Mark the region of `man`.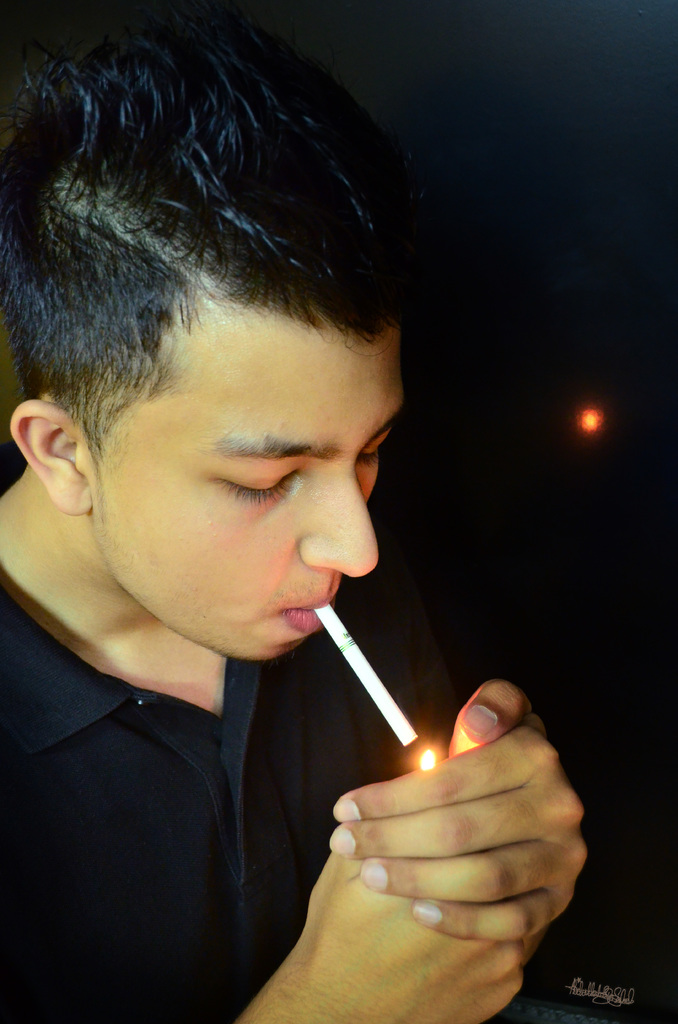
Region: bbox=[0, 62, 572, 1020].
